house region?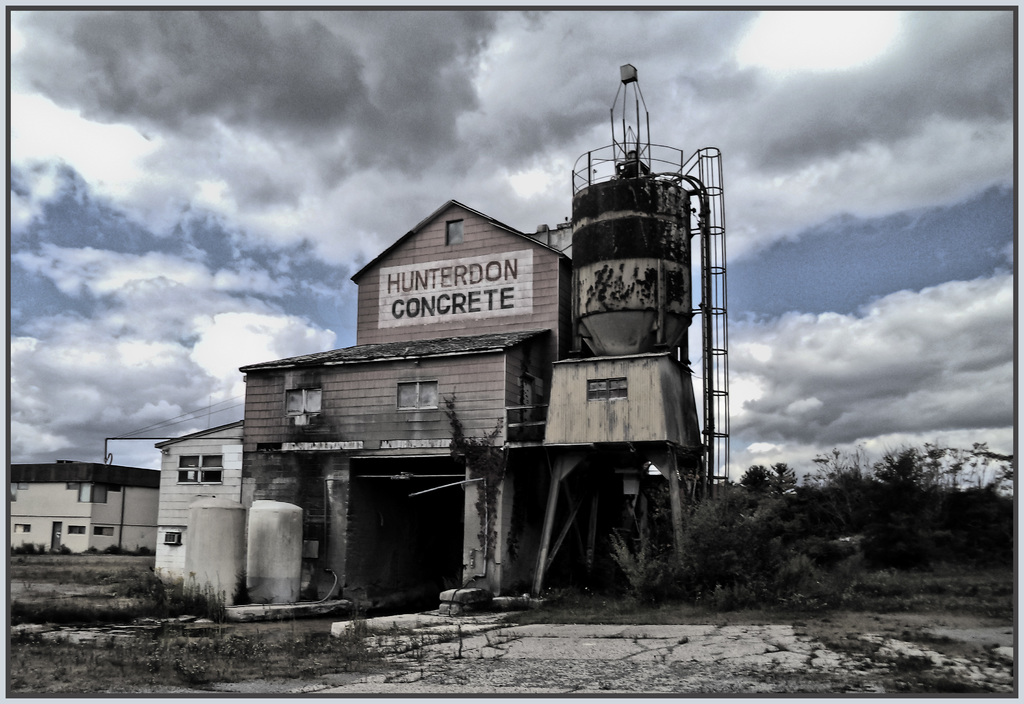
bbox=(0, 456, 157, 555)
